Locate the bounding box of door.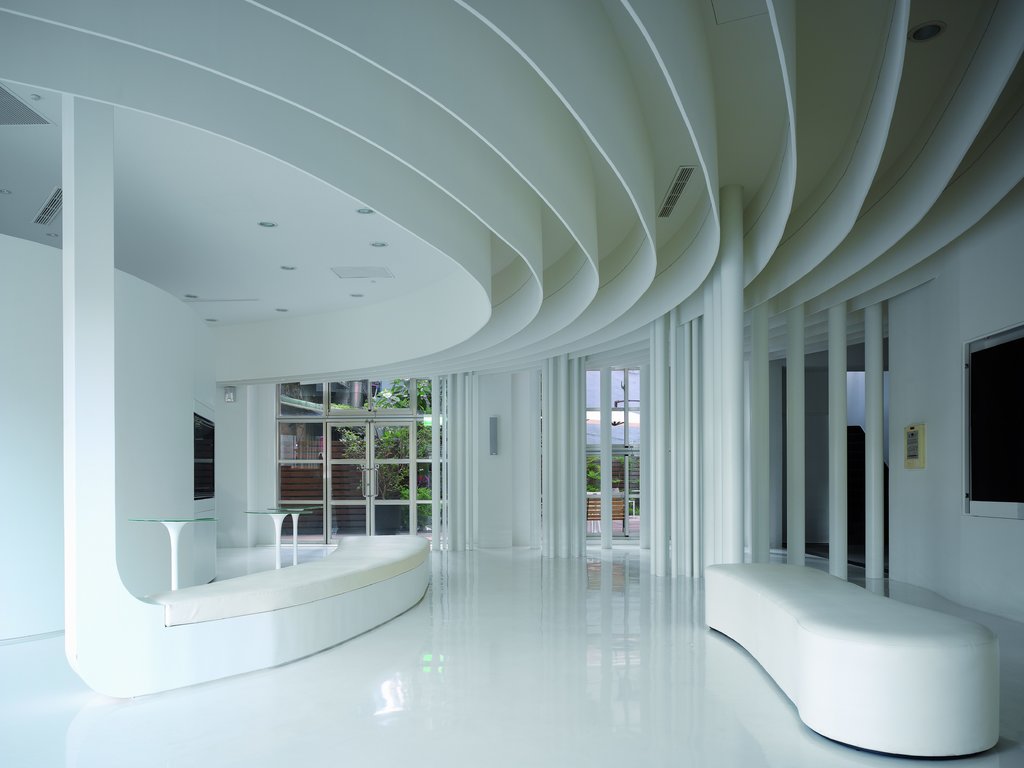
Bounding box: (326,420,413,546).
